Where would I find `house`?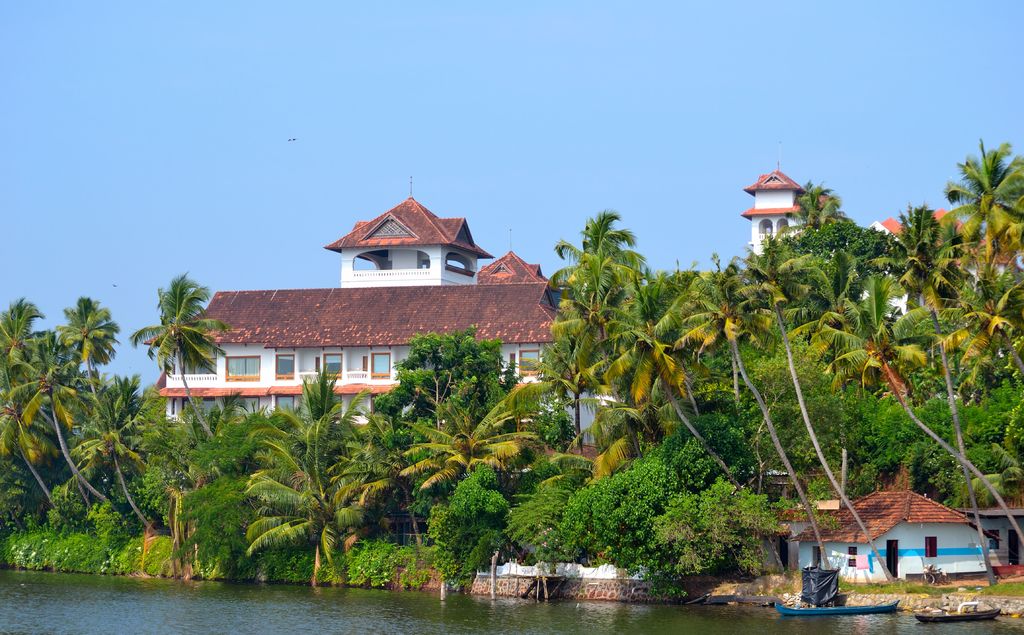
At 729 149 1023 344.
